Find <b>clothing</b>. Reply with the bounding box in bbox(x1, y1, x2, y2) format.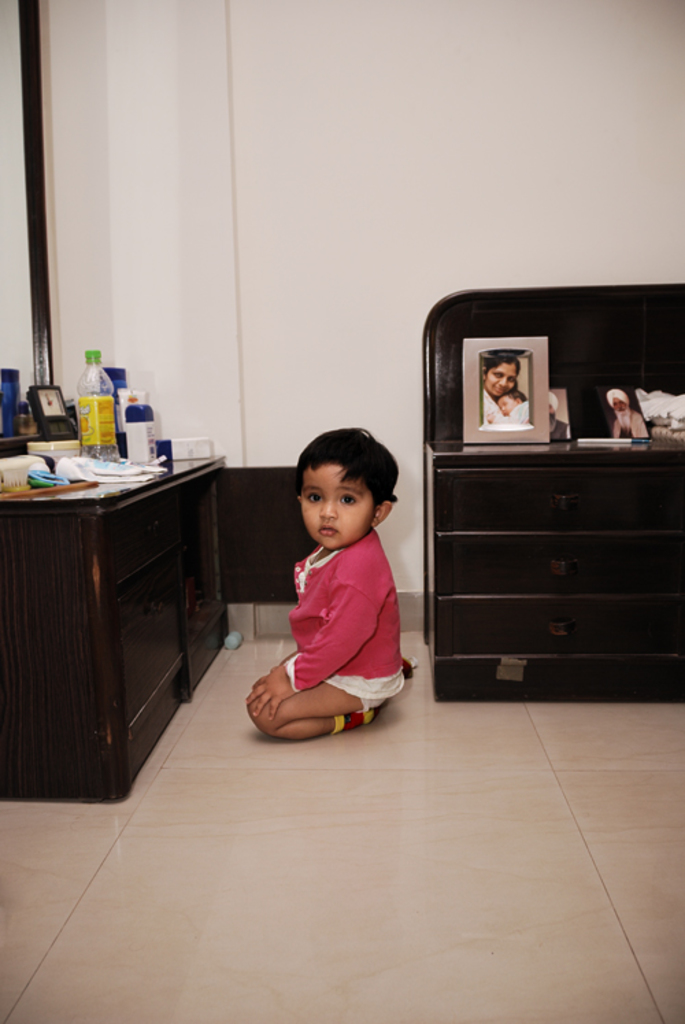
bbox(549, 417, 567, 443).
